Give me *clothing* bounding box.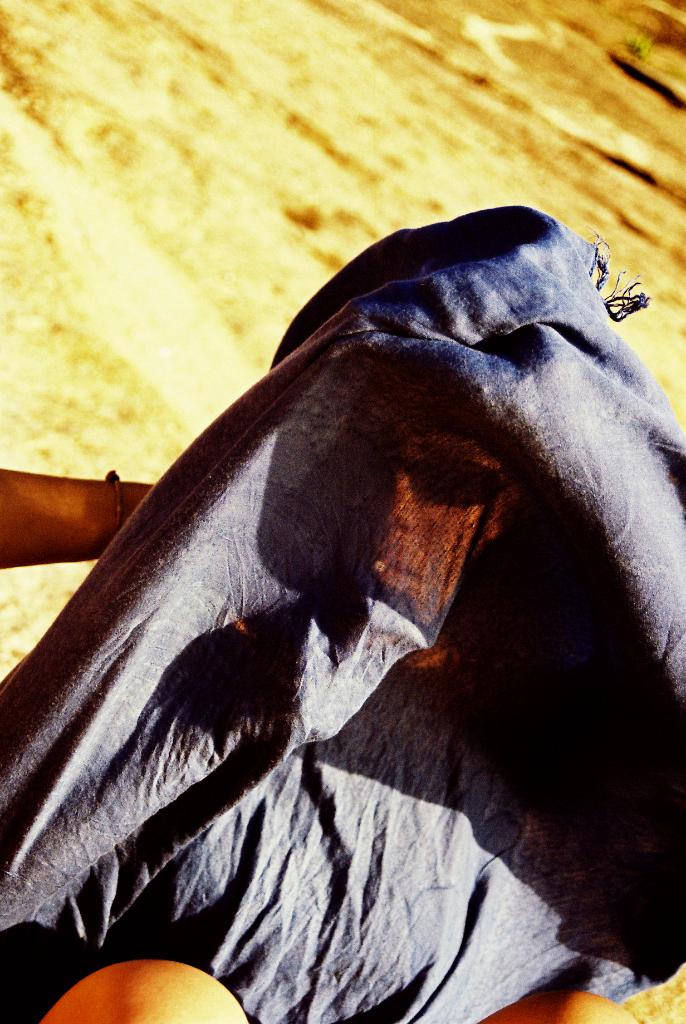
[x1=0, y1=203, x2=685, y2=1023].
